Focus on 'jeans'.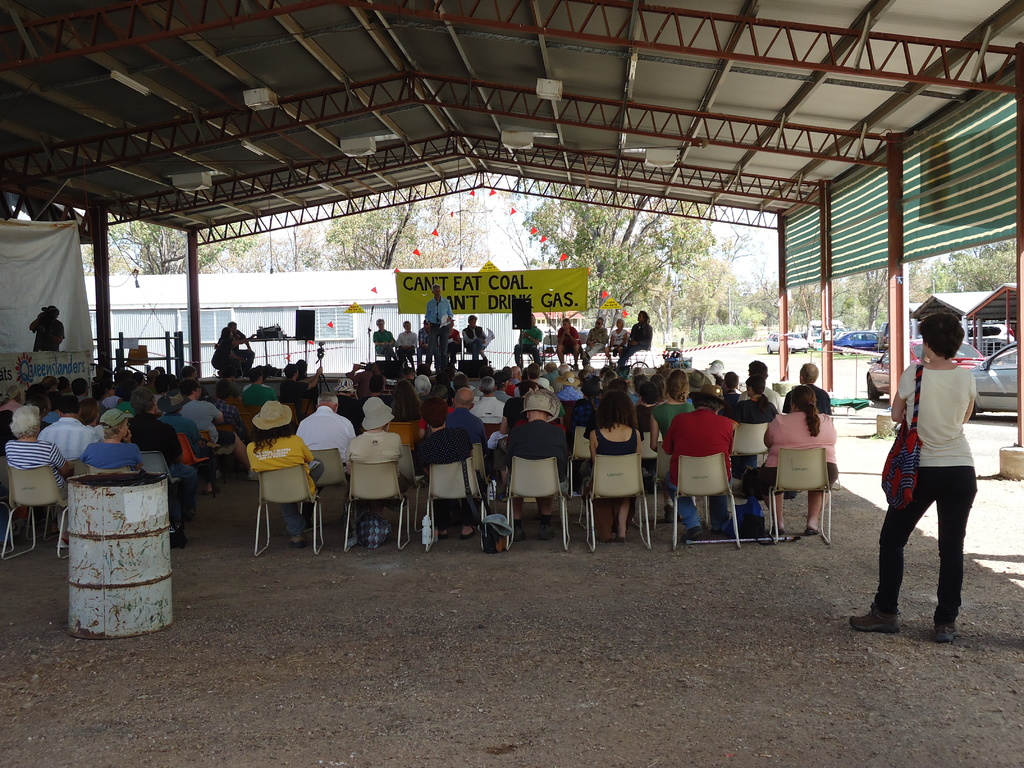
Focused at [x1=665, y1=470, x2=730, y2=529].
